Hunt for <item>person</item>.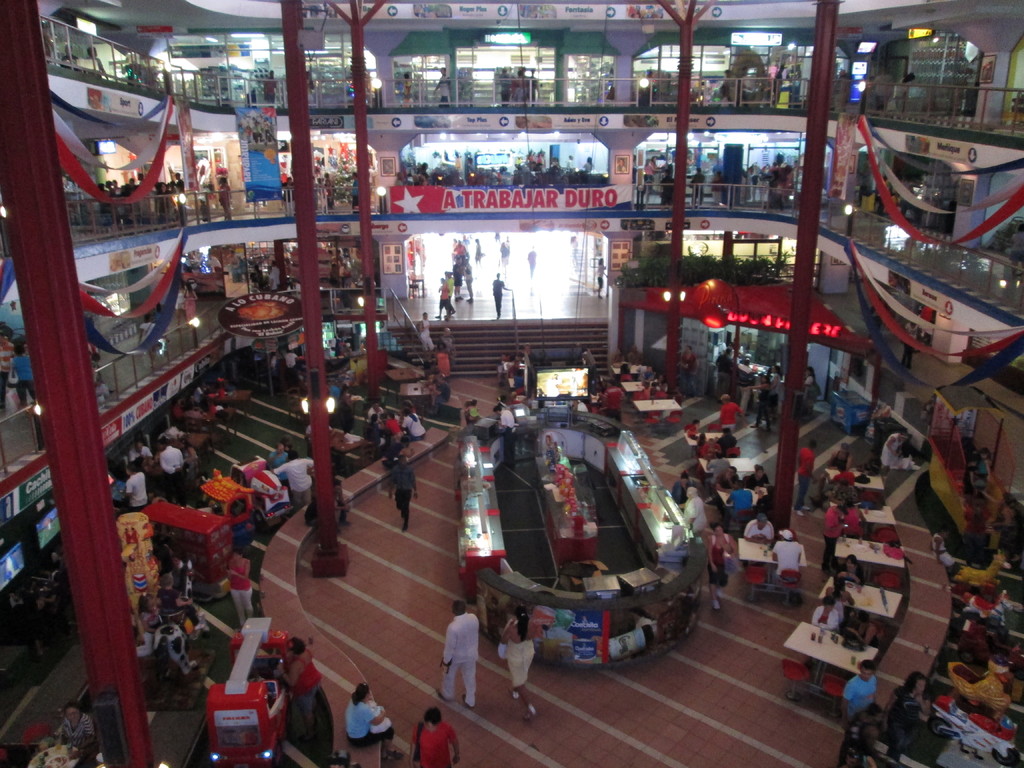
Hunted down at 138, 593, 161, 633.
